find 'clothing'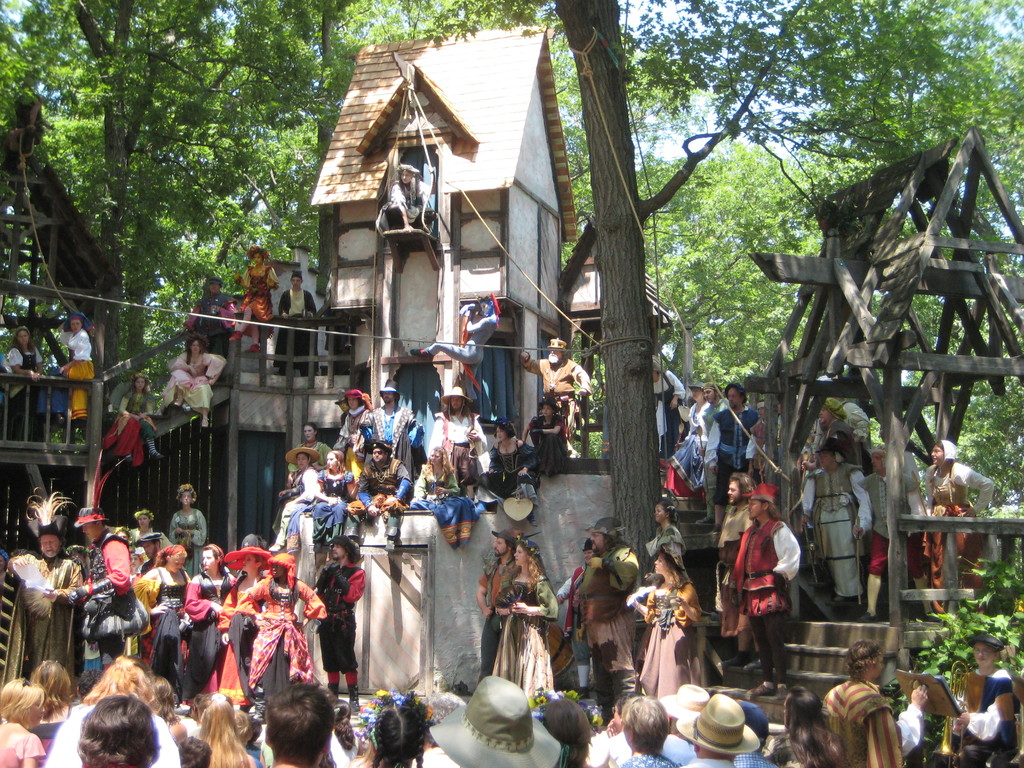
rect(618, 759, 672, 767)
